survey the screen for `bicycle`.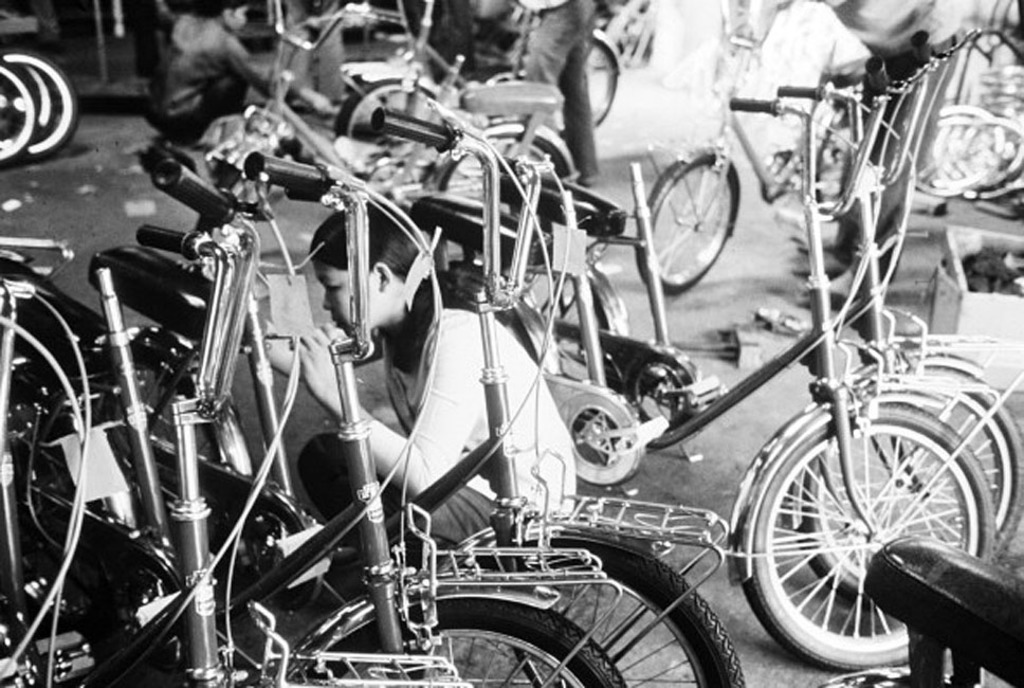
Survey found: box=[238, 0, 616, 155].
